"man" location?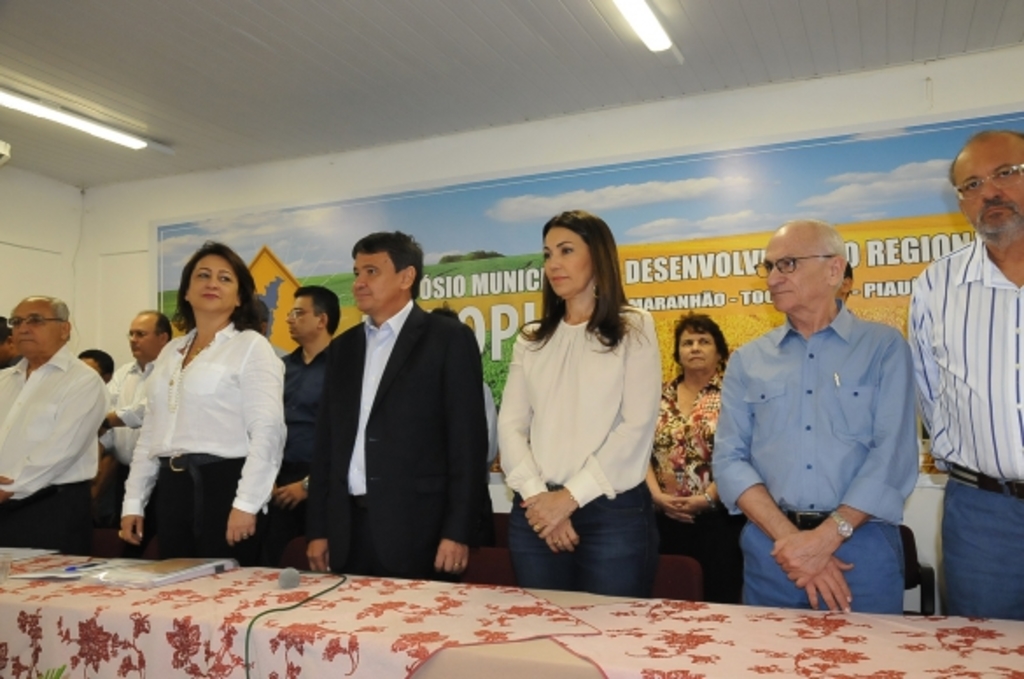
{"left": 301, "top": 233, "right": 490, "bottom": 579}
